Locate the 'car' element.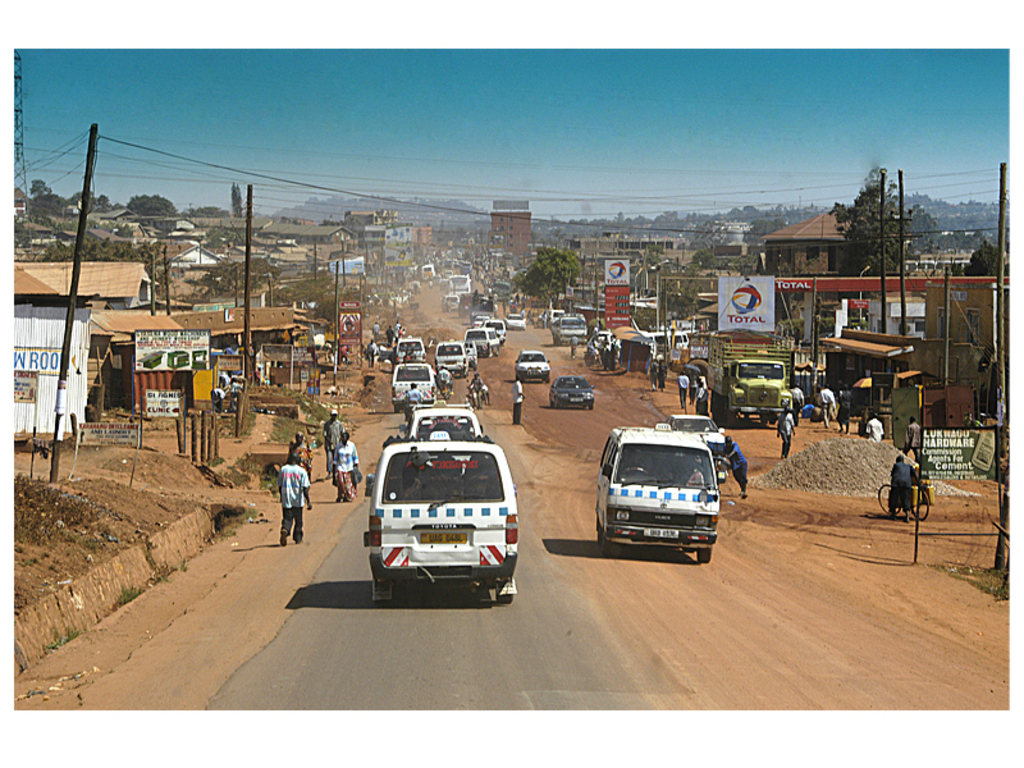
Element bbox: (552,379,589,407).
